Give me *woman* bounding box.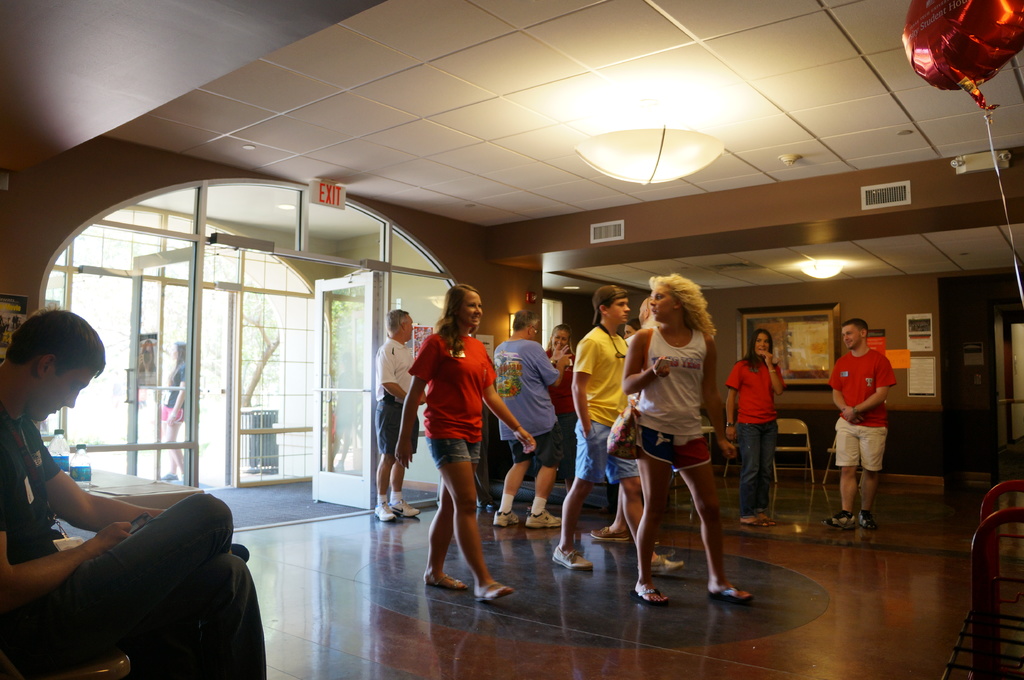
detection(526, 320, 581, 511).
